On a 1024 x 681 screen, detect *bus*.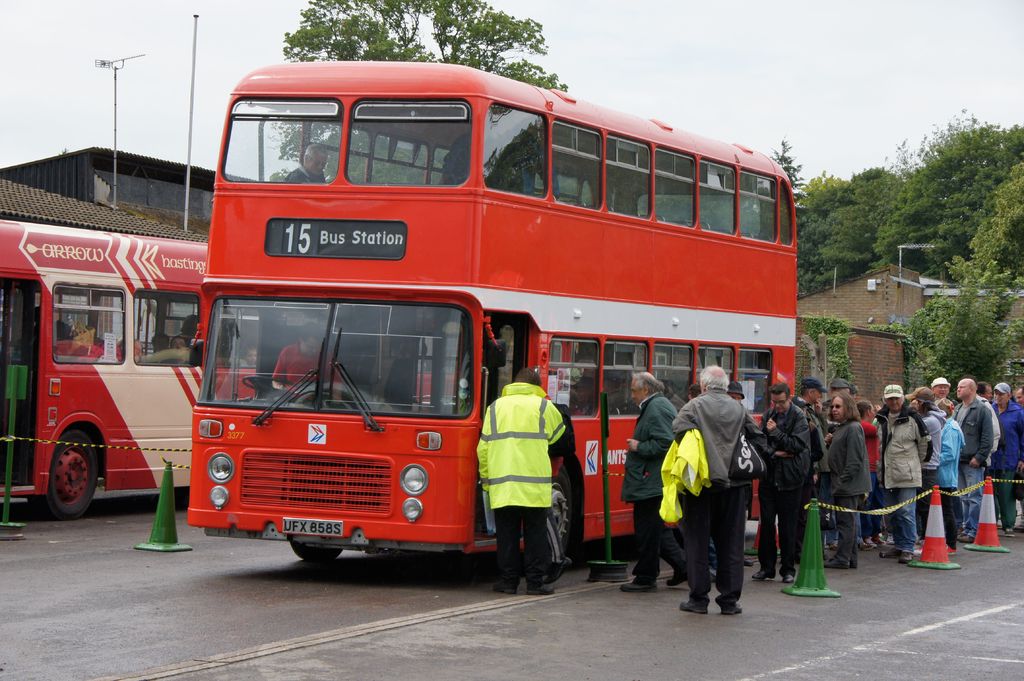
(left=0, top=214, right=463, bottom=524).
